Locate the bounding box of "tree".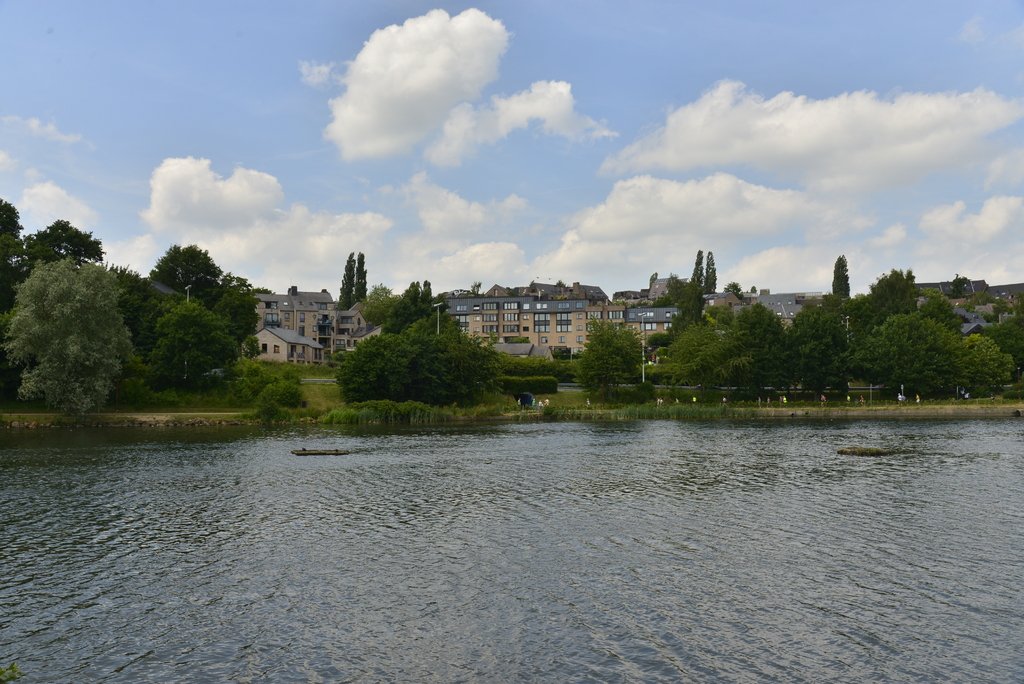
Bounding box: box(703, 250, 717, 292).
